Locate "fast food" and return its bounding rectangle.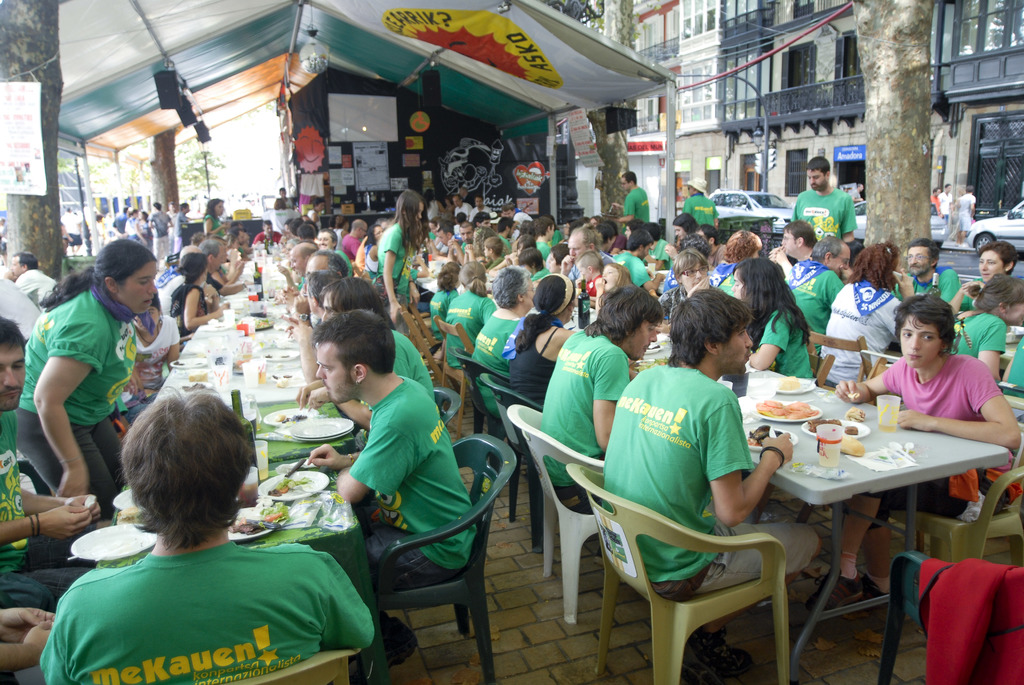
box=[758, 397, 816, 422].
